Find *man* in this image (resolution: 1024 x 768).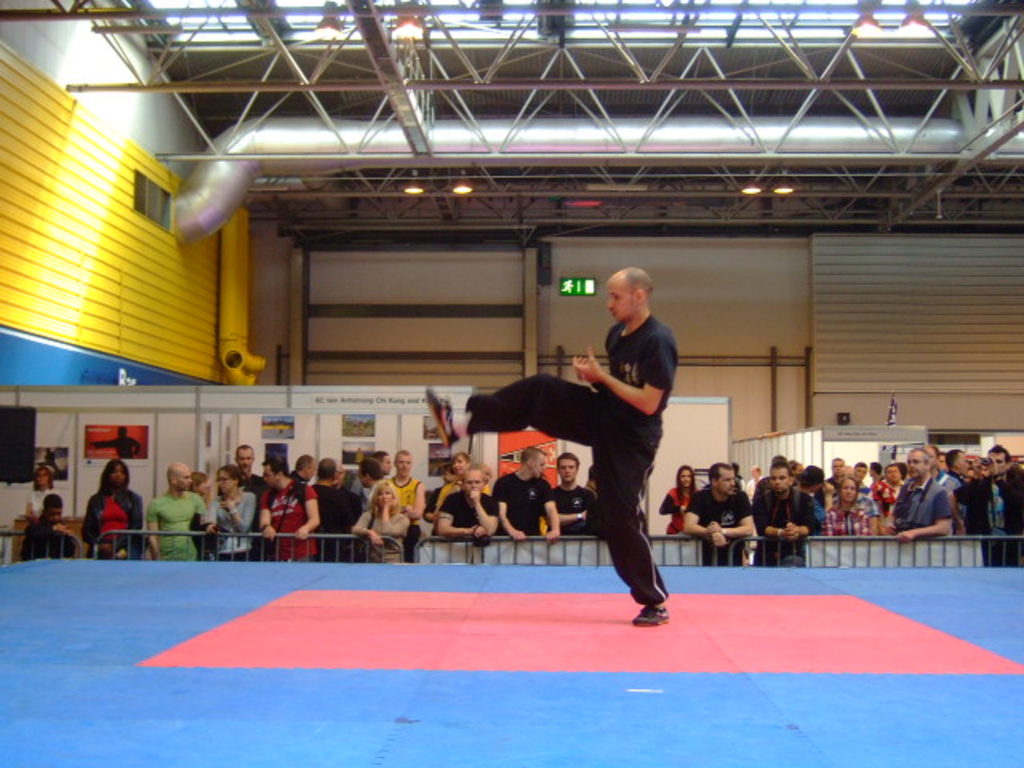
374, 448, 427, 557.
